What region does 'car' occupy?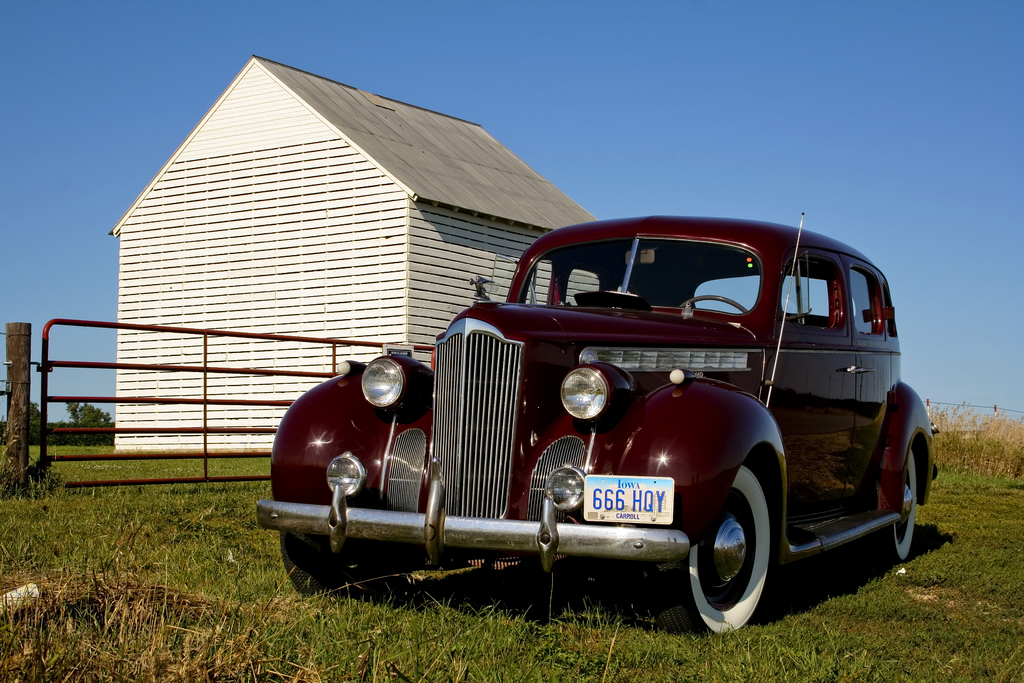
BBox(257, 211, 939, 634).
